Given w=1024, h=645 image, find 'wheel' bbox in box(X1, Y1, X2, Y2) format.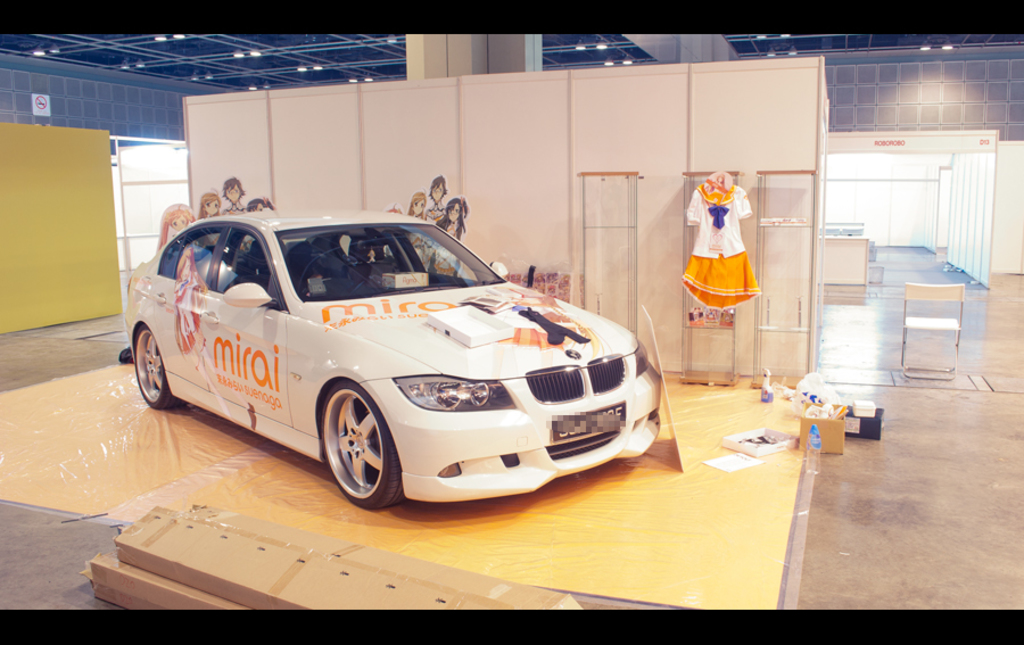
box(316, 374, 394, 510).
